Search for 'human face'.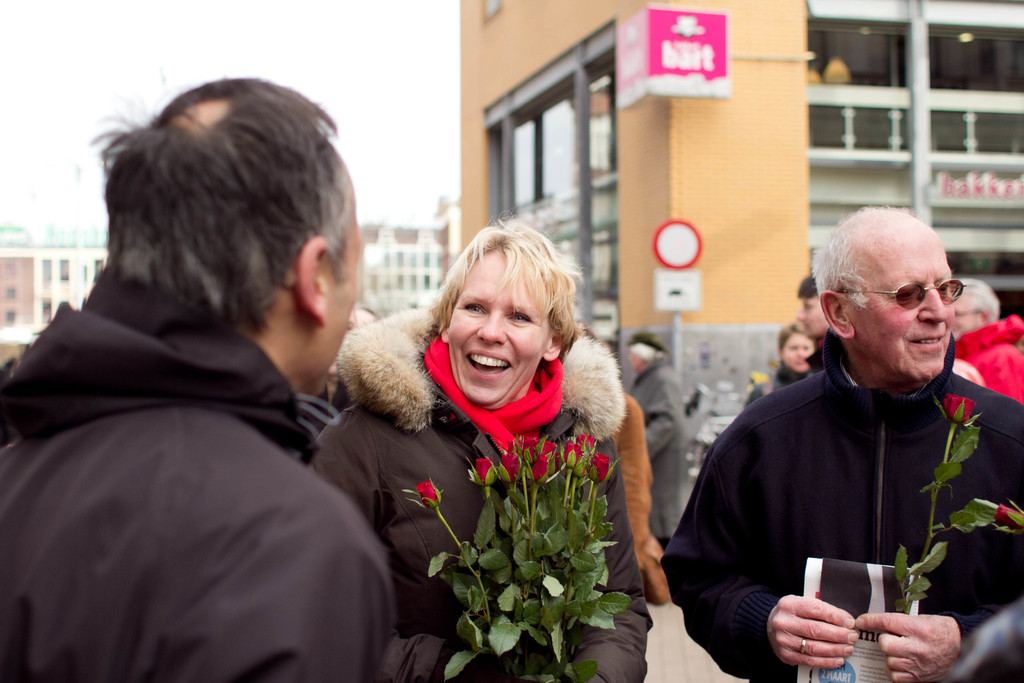
Found at {"left": 630, "top": 347, "right": 646, "bottom": 369}.
